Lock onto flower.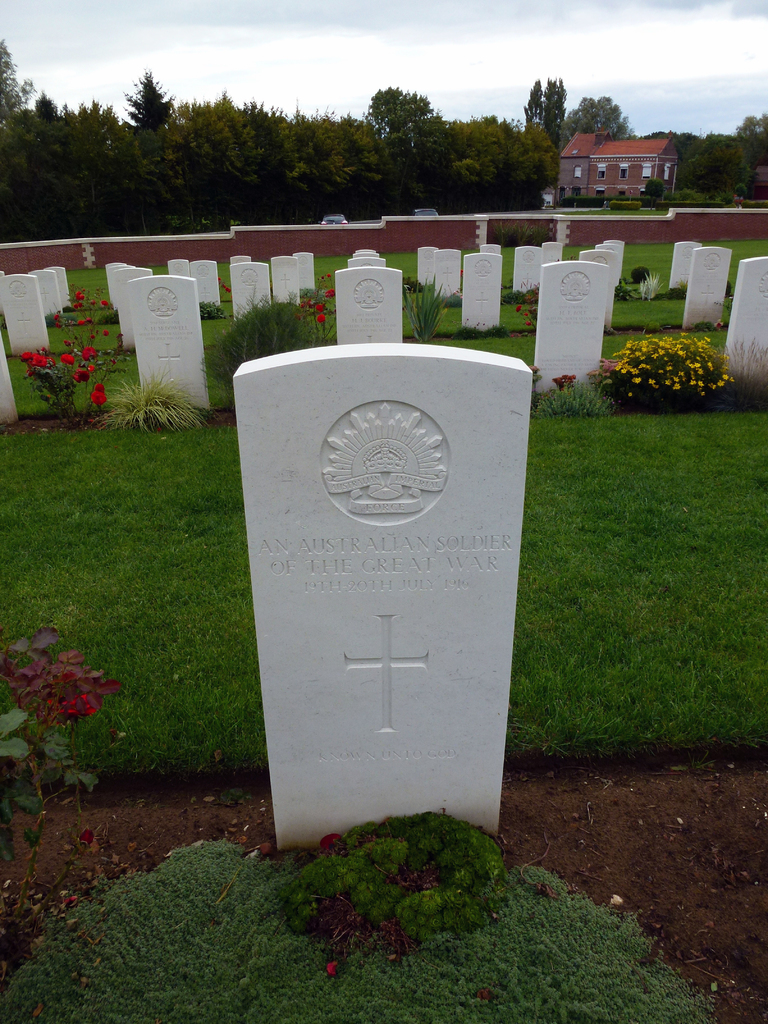
Locked: x1=323, y1=289, x2=335, y2=297.
